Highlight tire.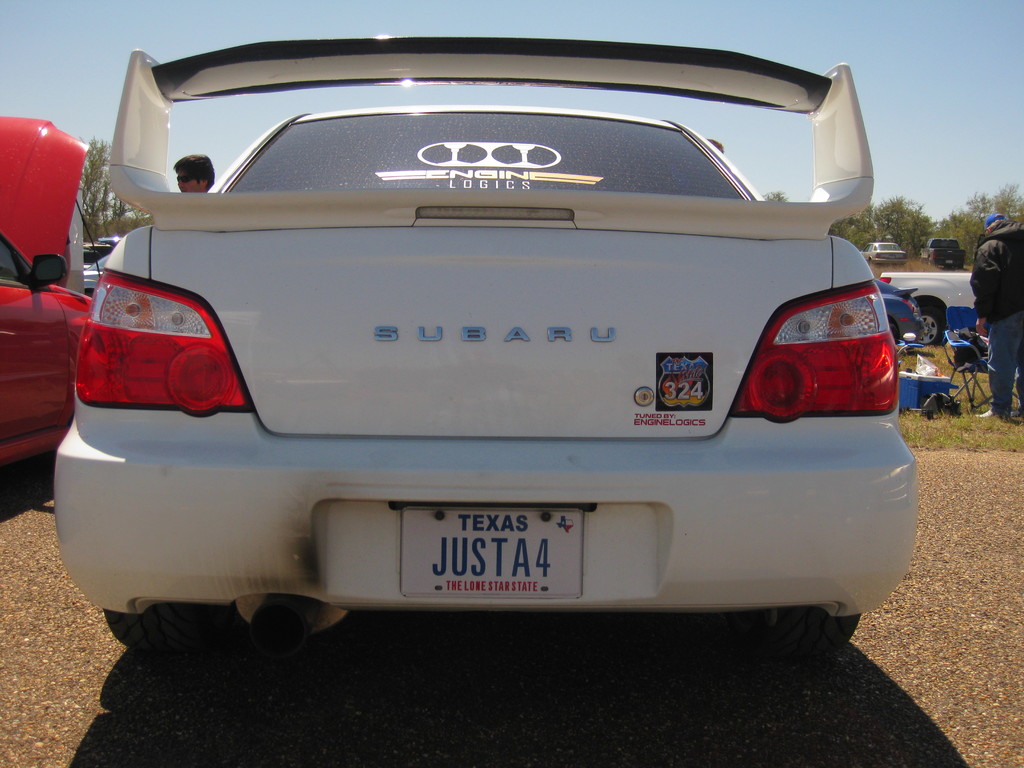
Highlighted region: [99, 605, 205, 657].
